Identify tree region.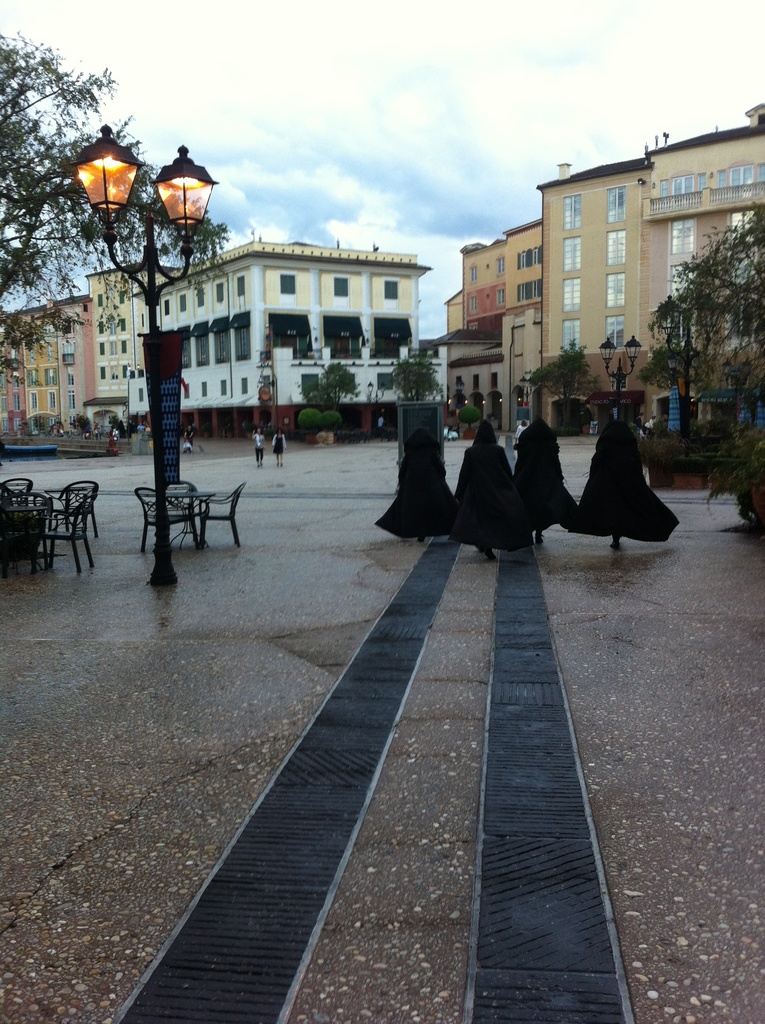
Region: bbox=[0, 33, 226, 381].
